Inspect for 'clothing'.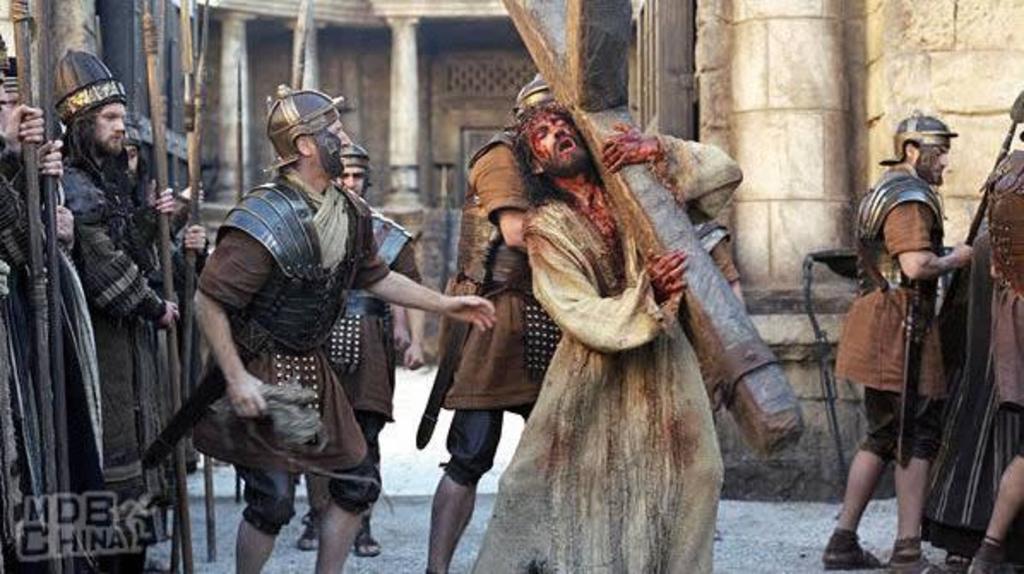
Inspection: crop(21, 79, 183, 514).
